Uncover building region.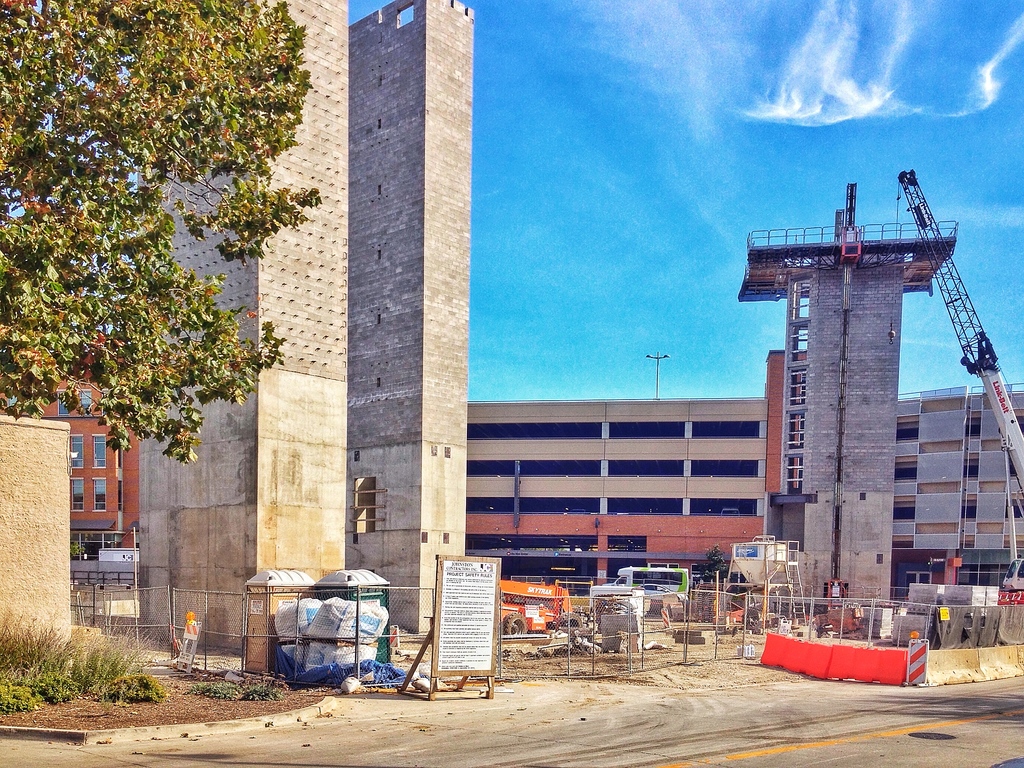
Uncovered: 466:380:1023:605.
